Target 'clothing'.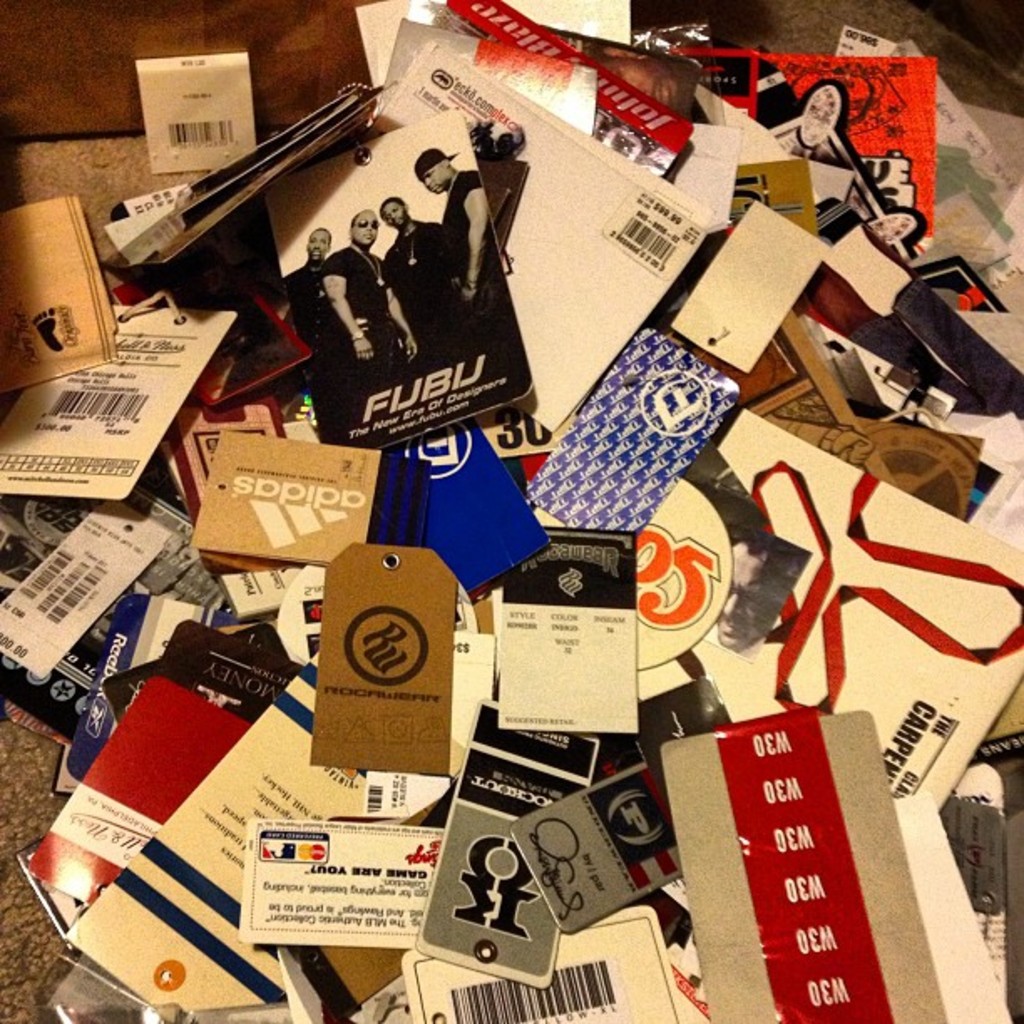
Target region: bbox=[284, 264, 348, 417].
